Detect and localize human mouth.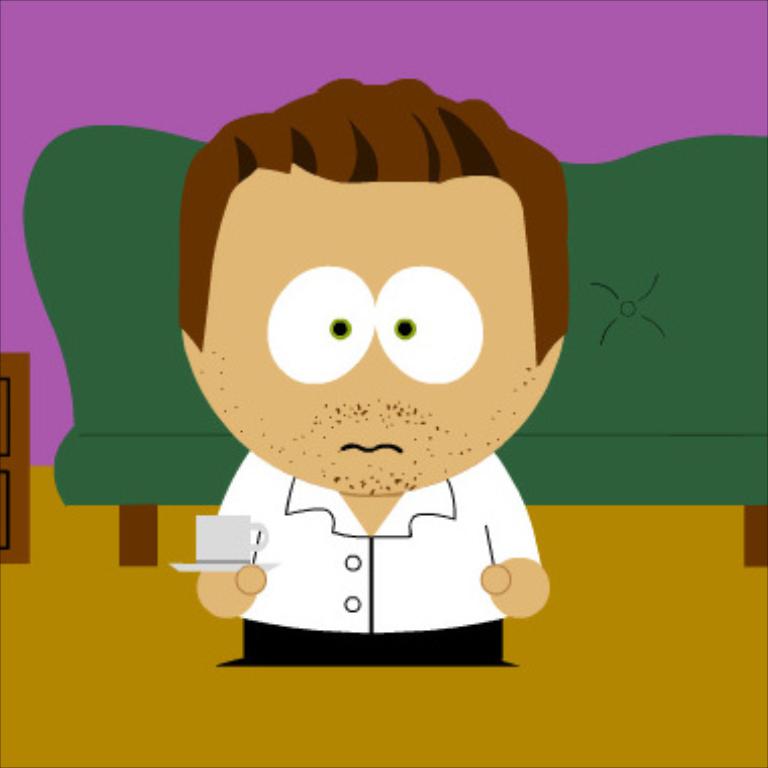
Localized at {"x1": 333, "y1": 437, "x2": 406, "y2": 459}.
